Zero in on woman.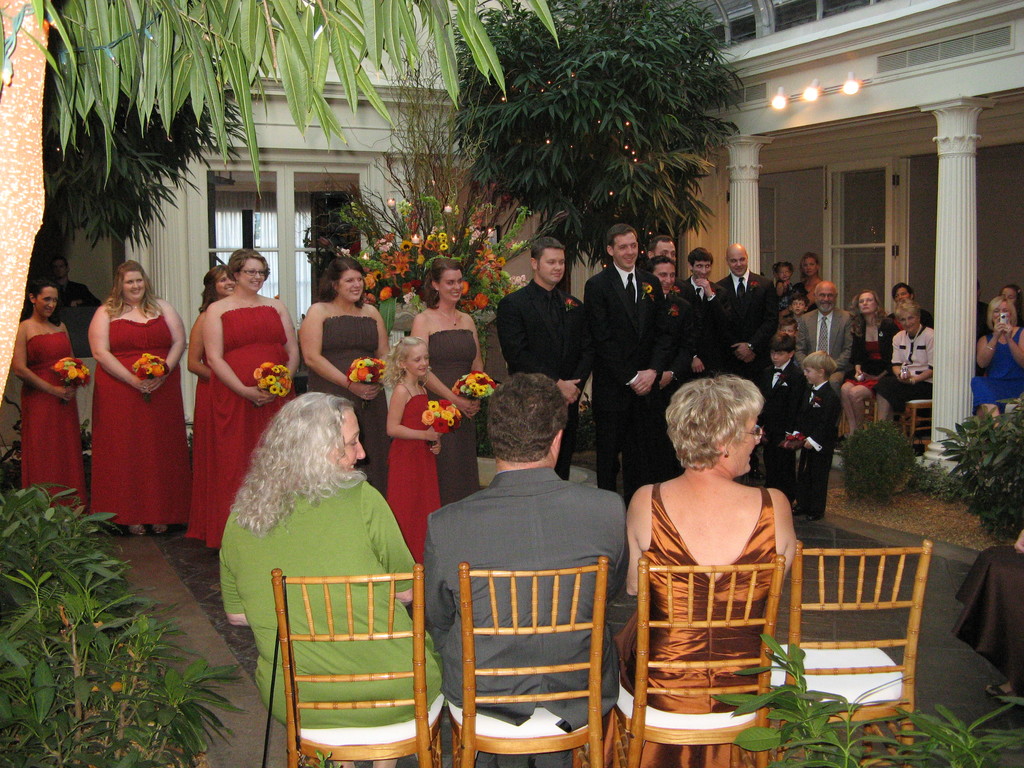
Zeroed in: 72/266/177/550.
